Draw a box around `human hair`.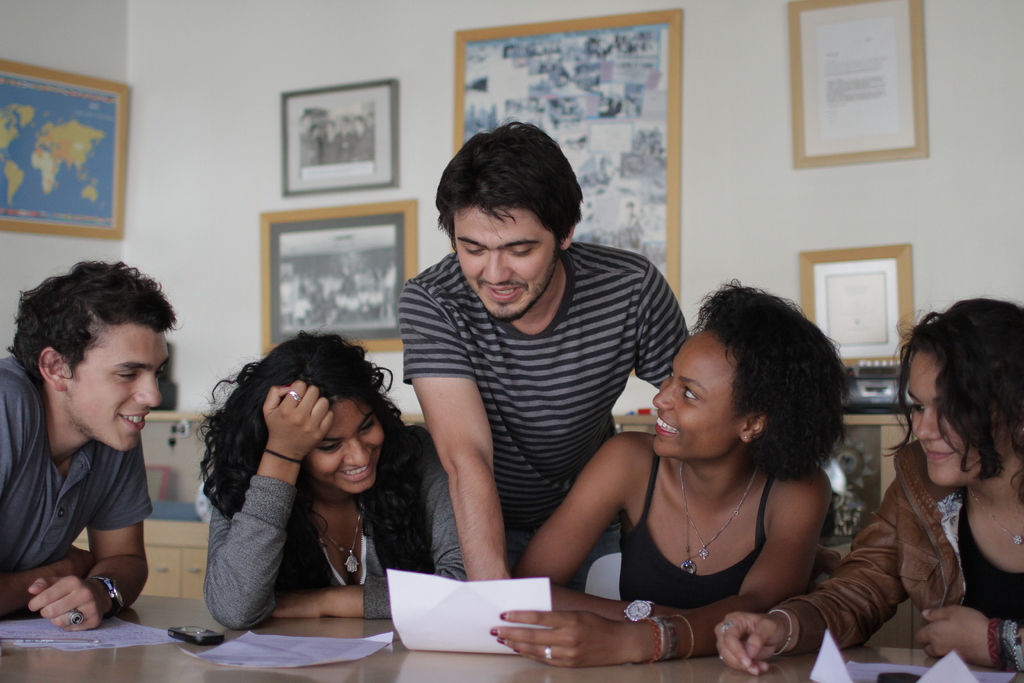
880:294:1023:510.
